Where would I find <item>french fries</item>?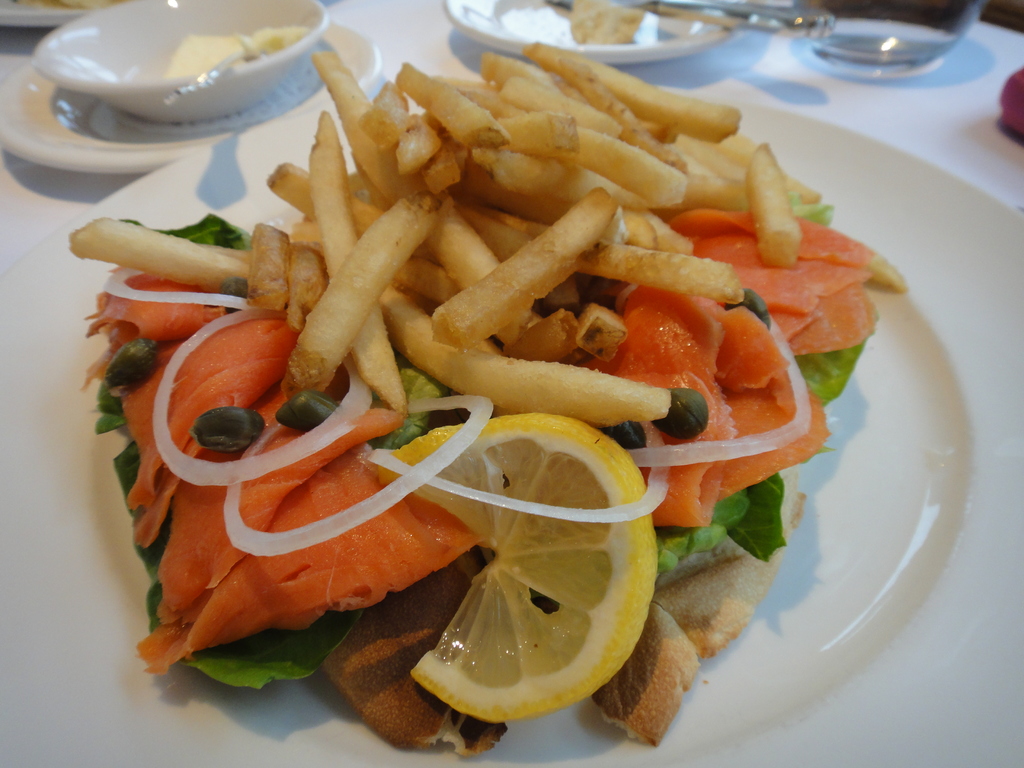
At {"x1": 614, "y1": 182, "x2": 691, "y2": 269}.
